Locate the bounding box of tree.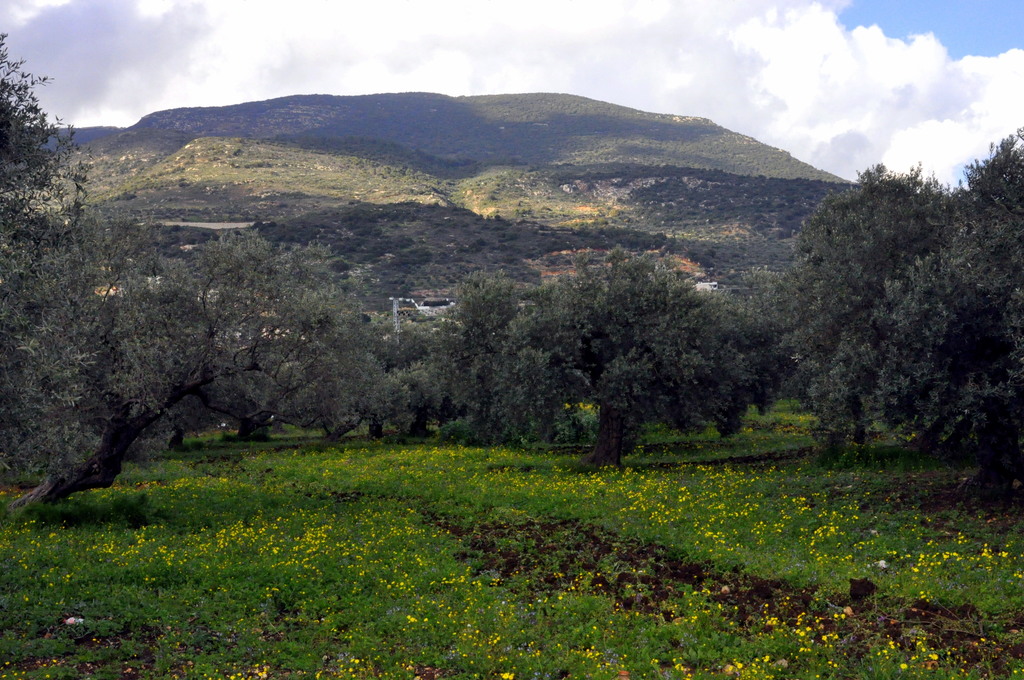
Bounding box: {"left": 344, "top": 266, "right": 619, "bottom": 488}.
